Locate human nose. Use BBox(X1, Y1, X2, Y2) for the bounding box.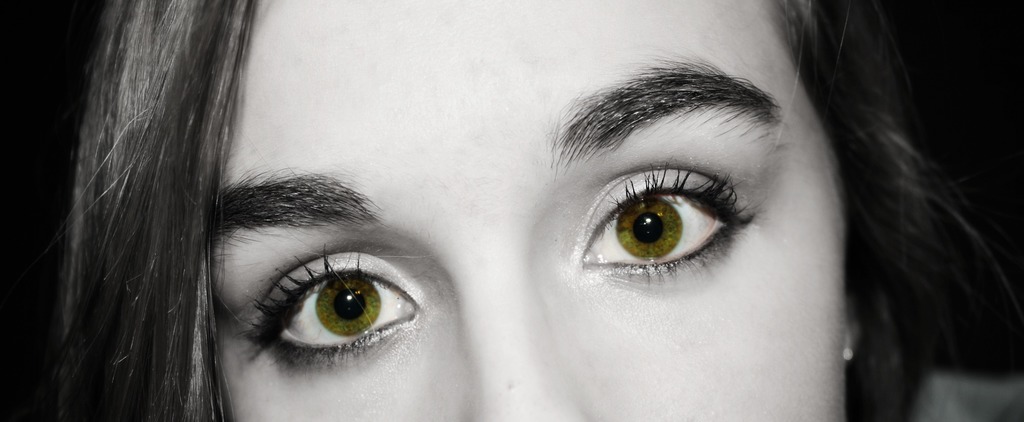
BBox(458, 237, 585, 421).
